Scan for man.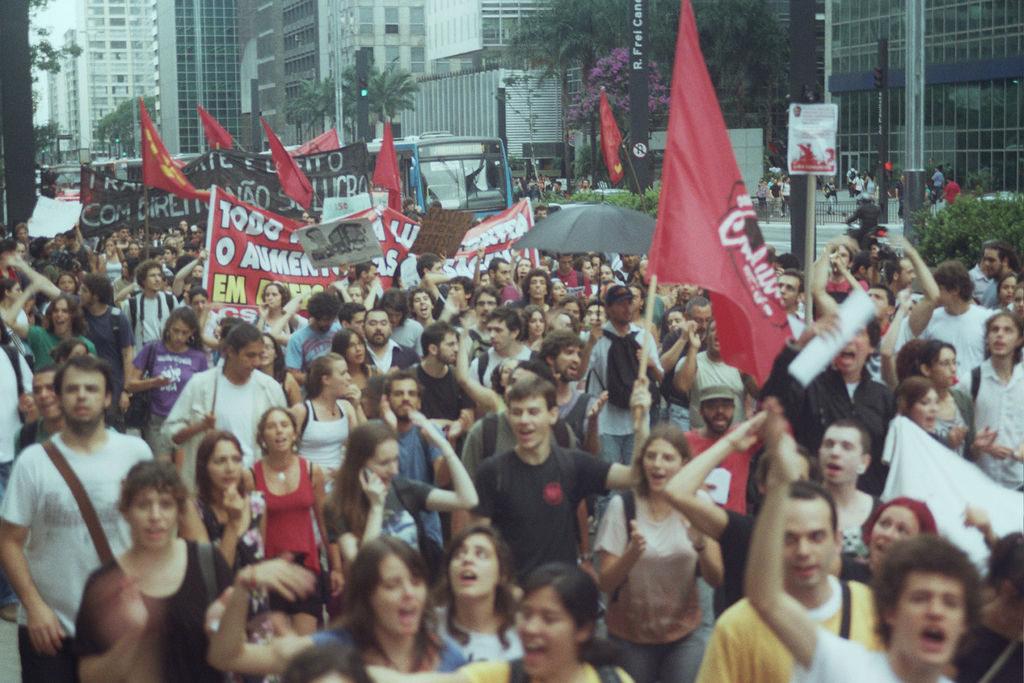
Scan result: l=782, t=277, r=806, b=339.
